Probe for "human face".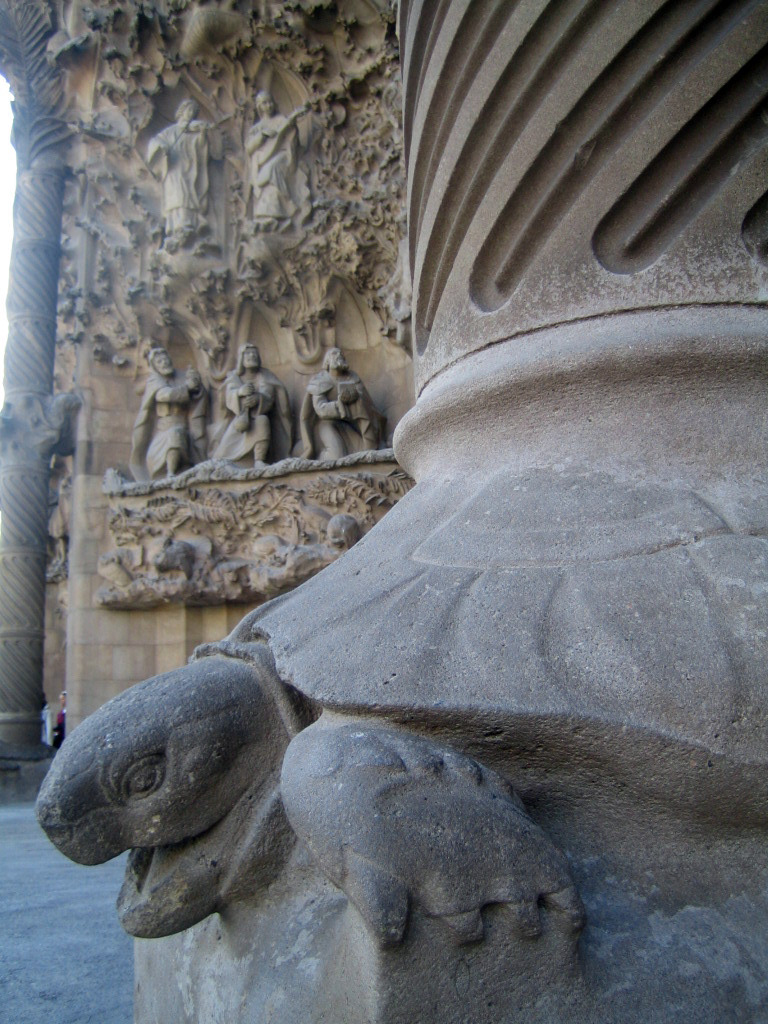
Probe result: region(157, 351, 172, 376).
